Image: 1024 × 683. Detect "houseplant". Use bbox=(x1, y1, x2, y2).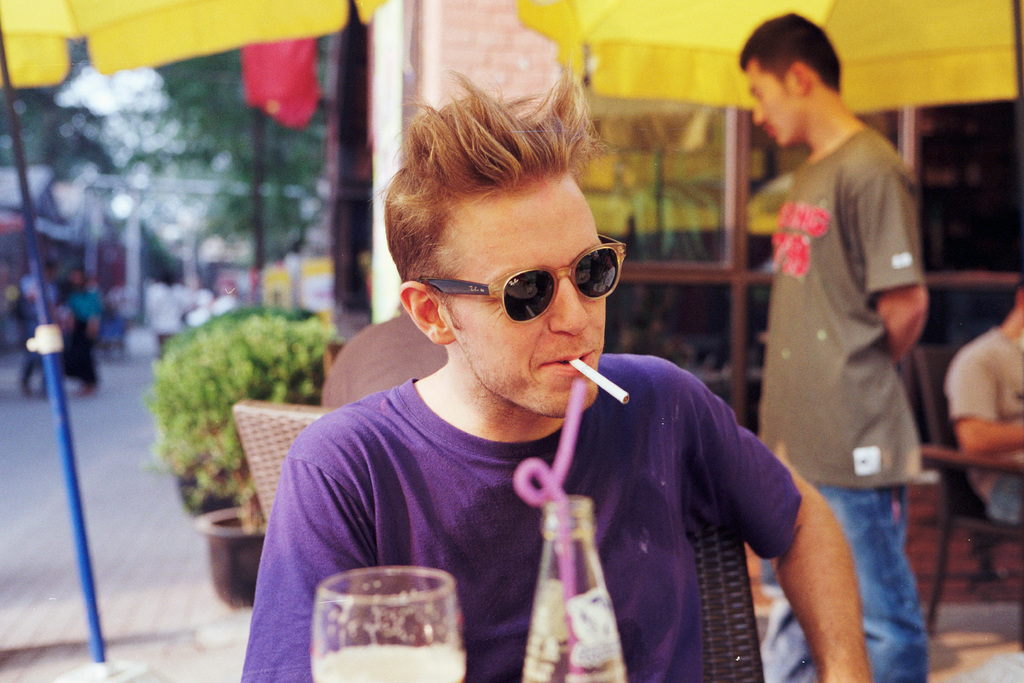
bbox=(157, 291, 332, 595).
